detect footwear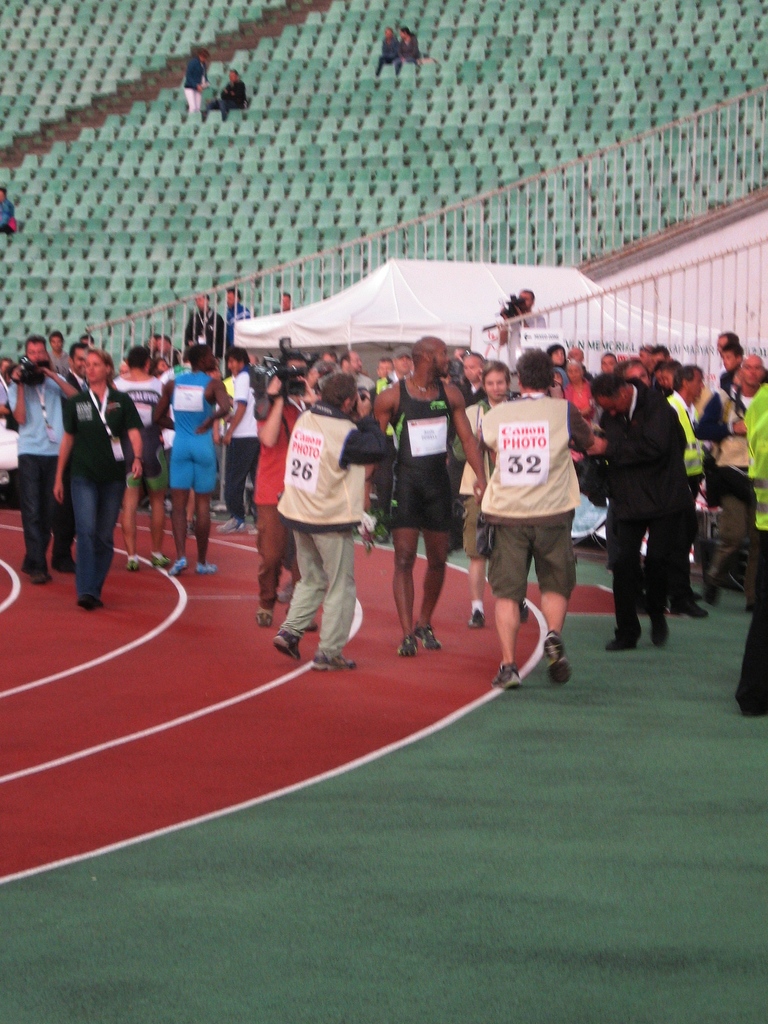
249:524:258:534
